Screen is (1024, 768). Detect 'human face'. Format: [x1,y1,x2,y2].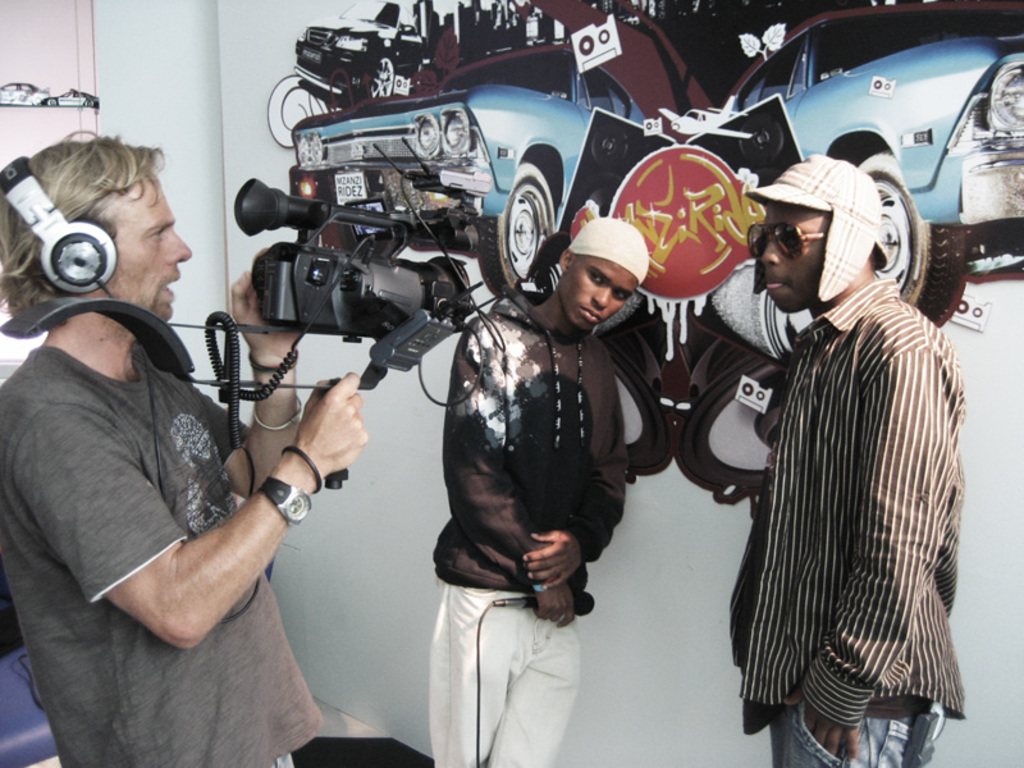
[758,198,826,307].
